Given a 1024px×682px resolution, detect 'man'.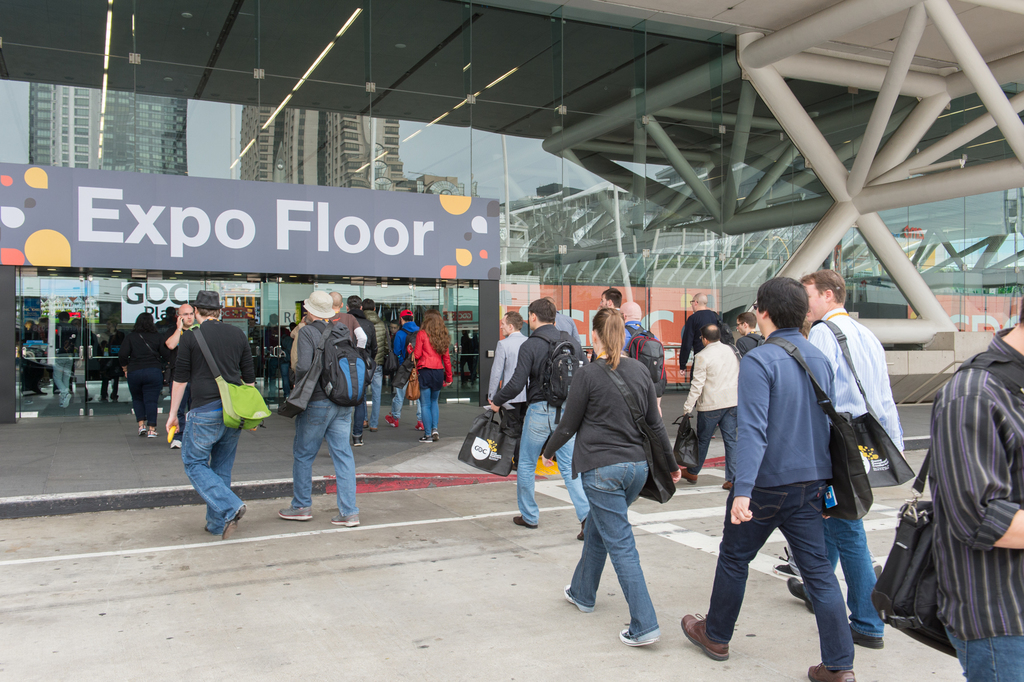
360/297/391/430.
